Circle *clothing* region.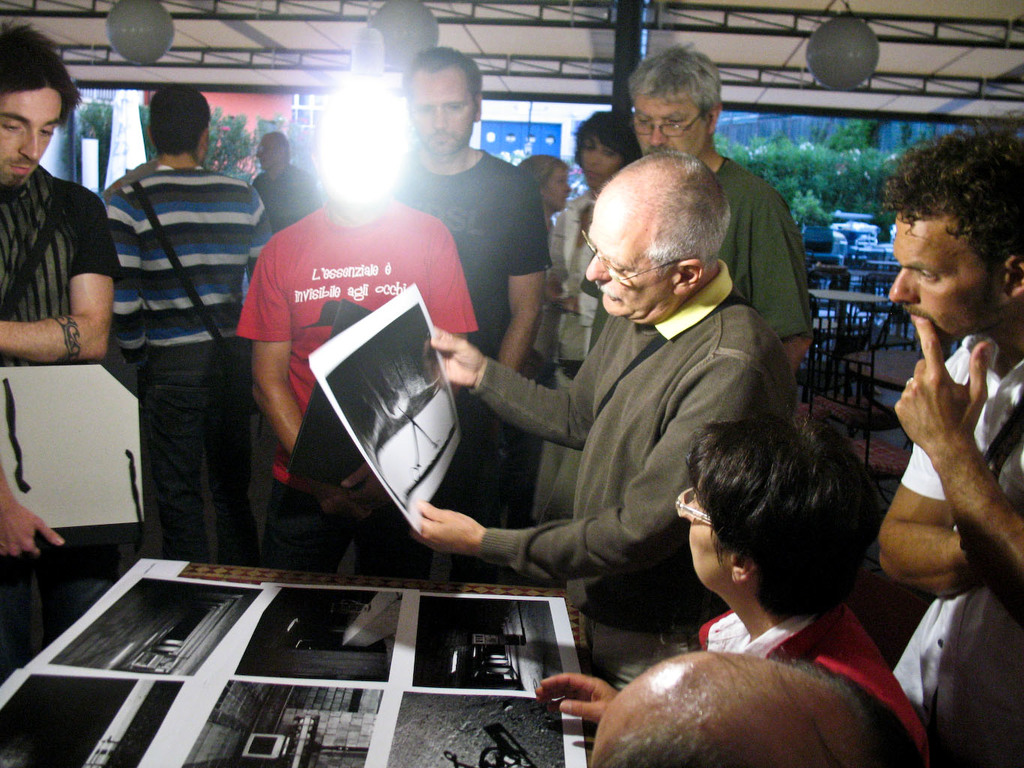
Region: locate(390, 148, 551, 529).
